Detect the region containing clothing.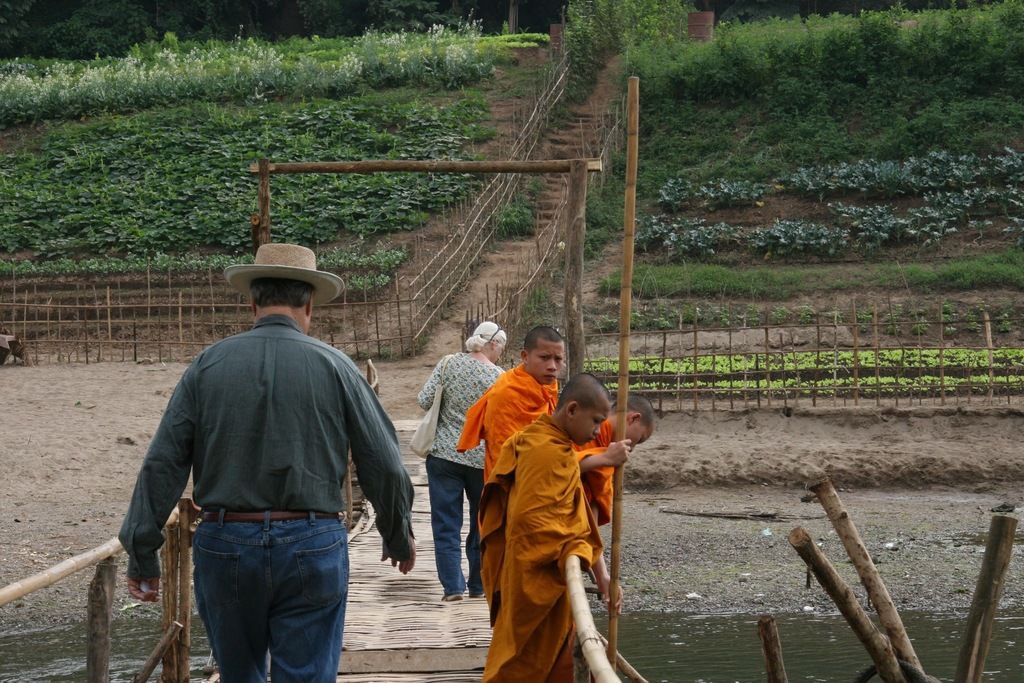
477,372,548,470.
